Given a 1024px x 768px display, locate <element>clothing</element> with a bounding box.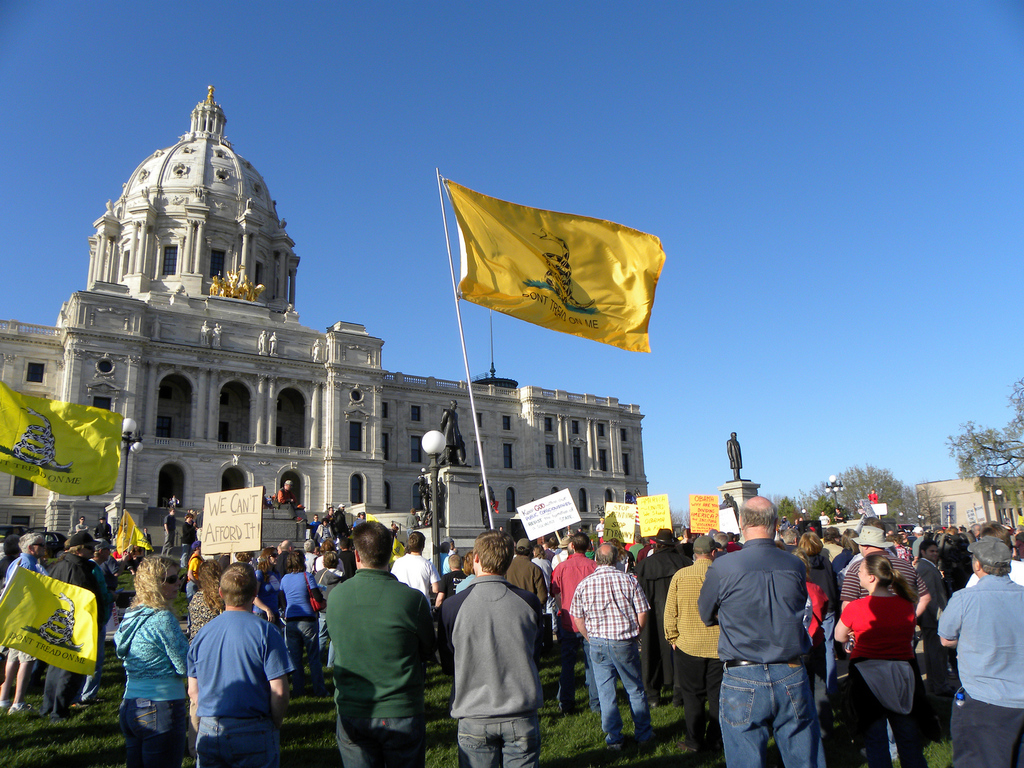
Located: (left=189, top=598, right=307, bottom=767).
